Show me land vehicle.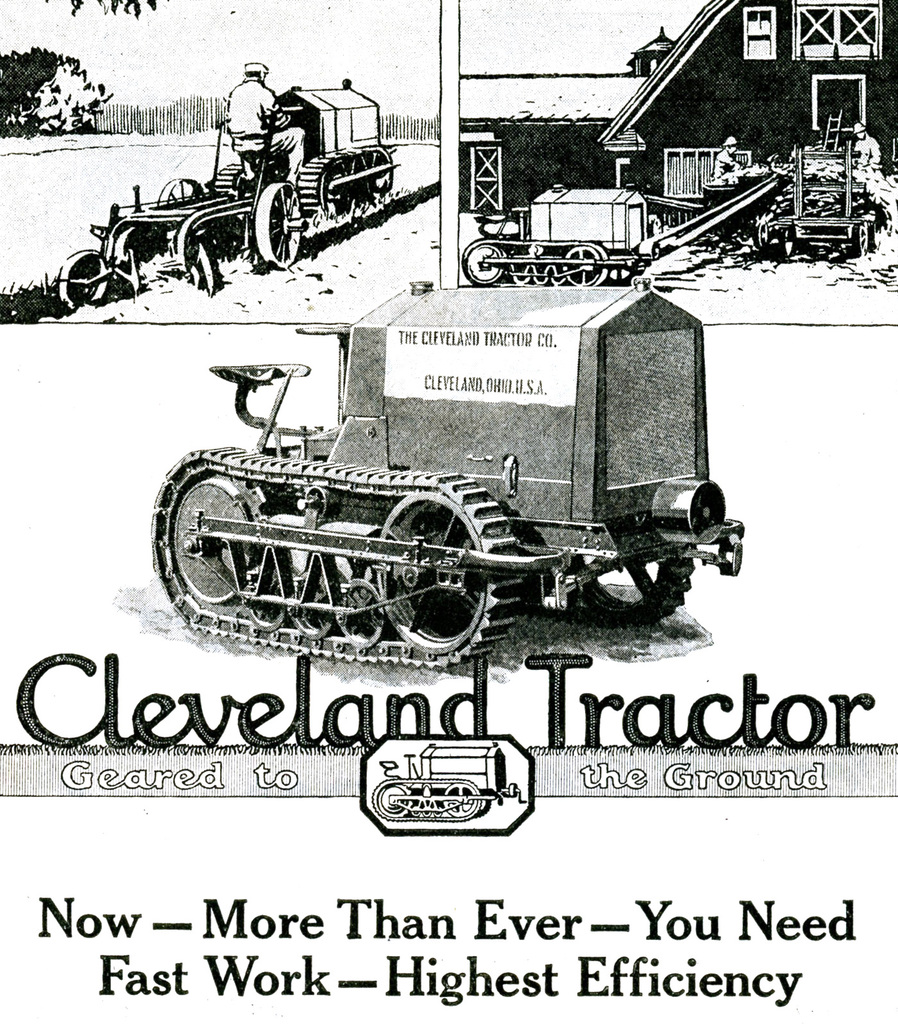
land vehicle is here: bbox(152, 304, 781, 678).
